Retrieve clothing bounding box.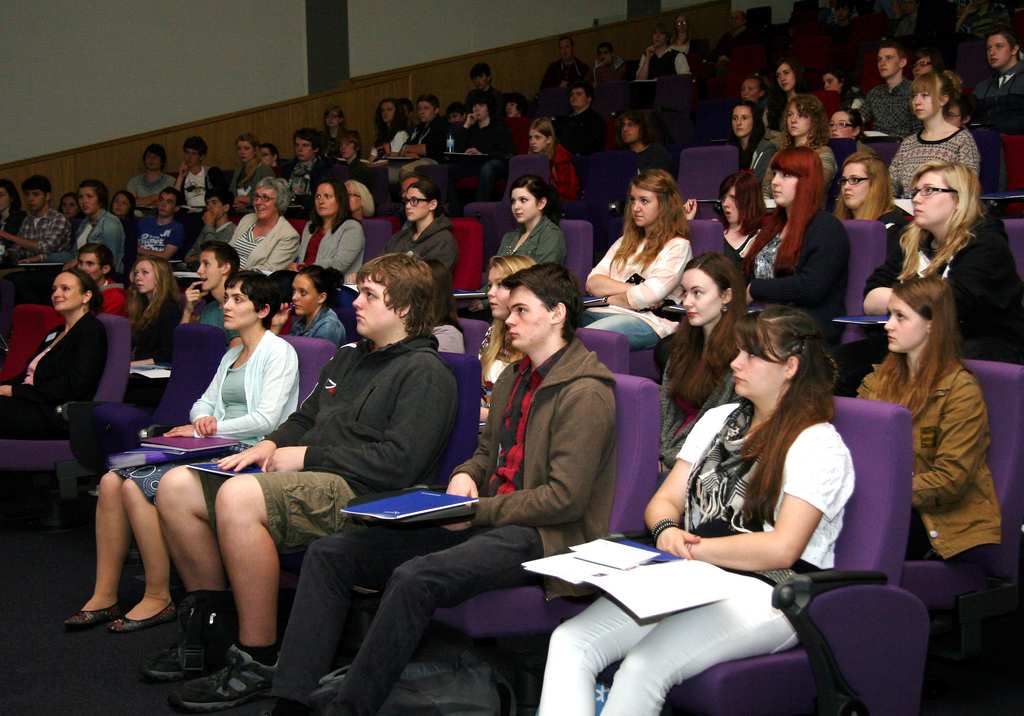
Bounding box: x1=95, y1=274, x2=140, y2=320.
